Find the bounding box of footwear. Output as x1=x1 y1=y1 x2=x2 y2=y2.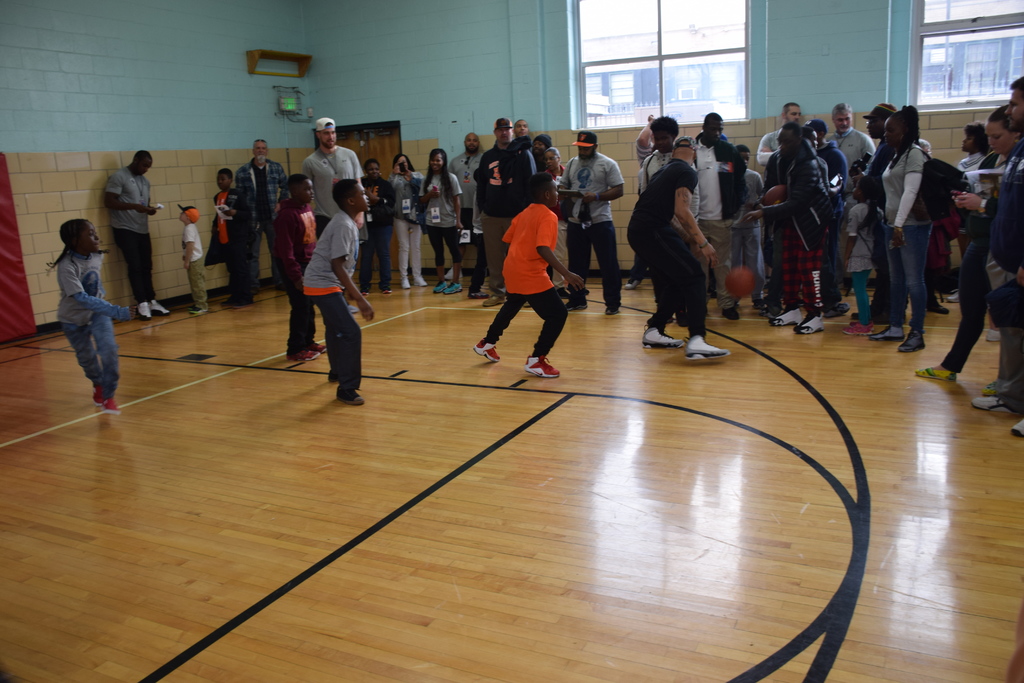
x1=136 y1=302 x2=152 y2=322.
